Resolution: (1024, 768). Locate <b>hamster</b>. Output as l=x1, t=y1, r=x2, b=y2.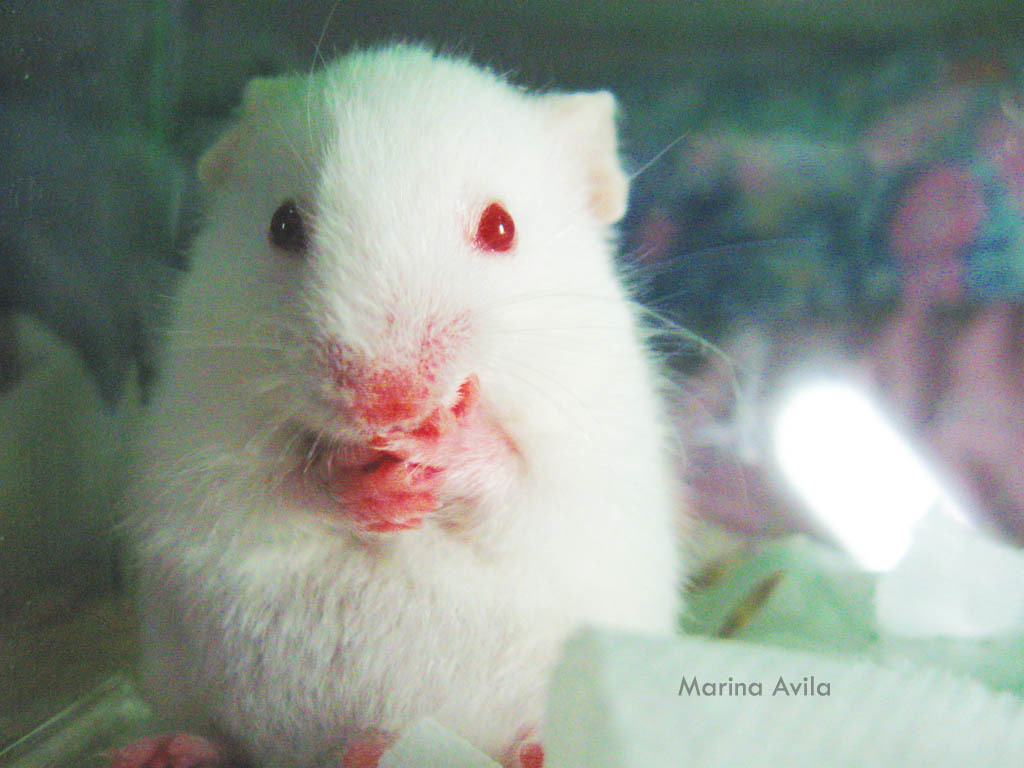
l=98, t=0, r=801, b=767.
